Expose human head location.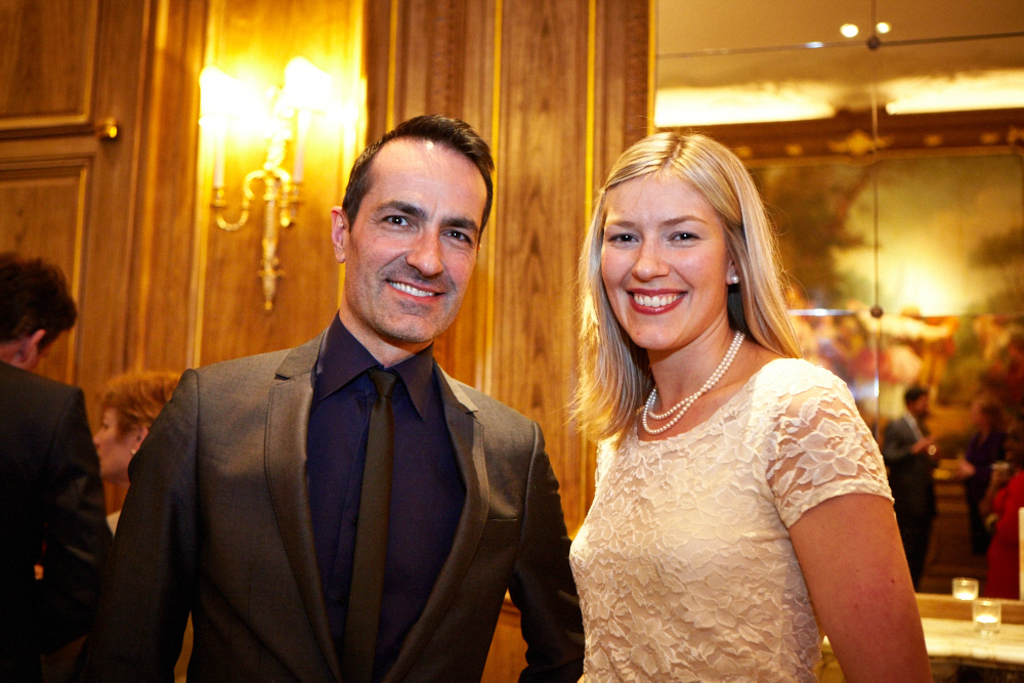
Exposed at box=[975, 398, 1005, 425].
